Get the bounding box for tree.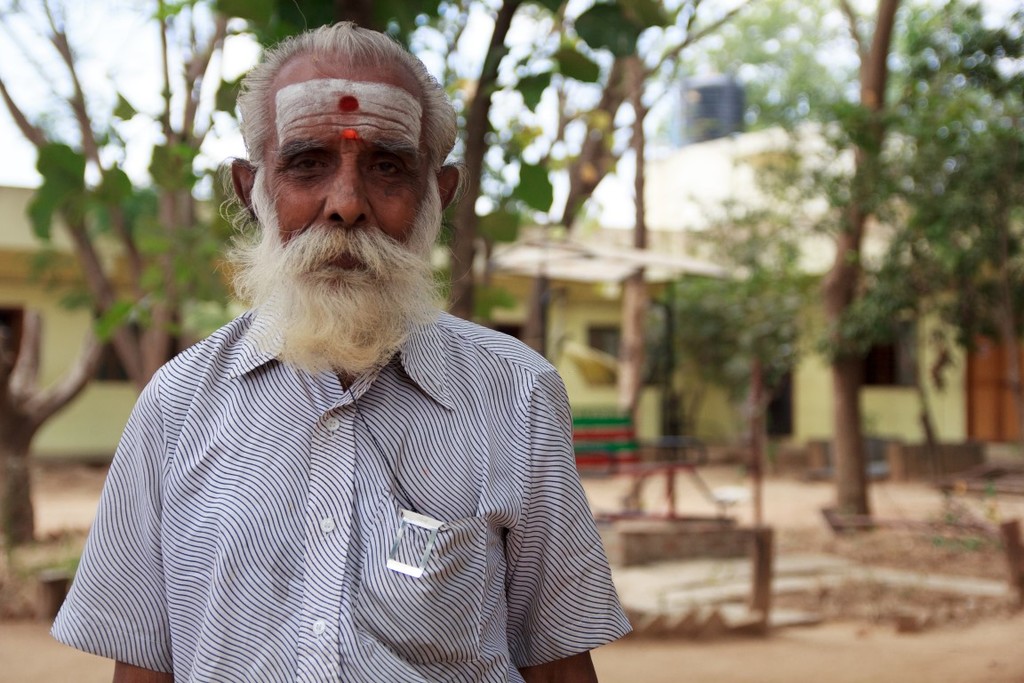
828,0,900,516.
